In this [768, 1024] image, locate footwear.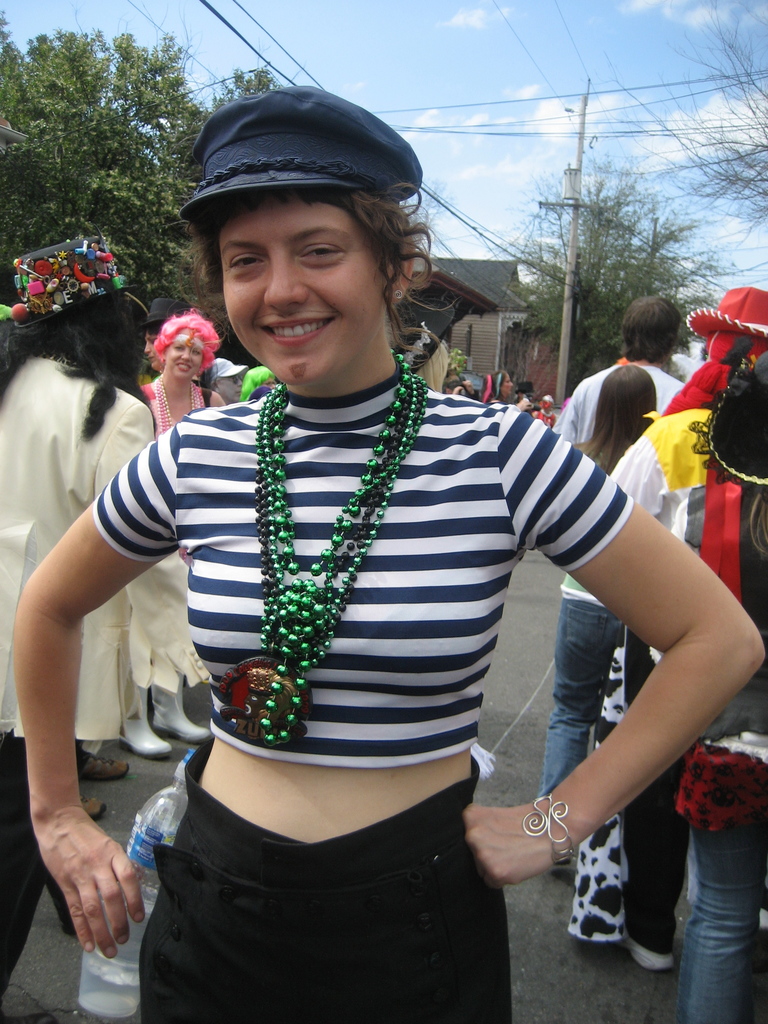
Bounding box: 78 798 116 826.
